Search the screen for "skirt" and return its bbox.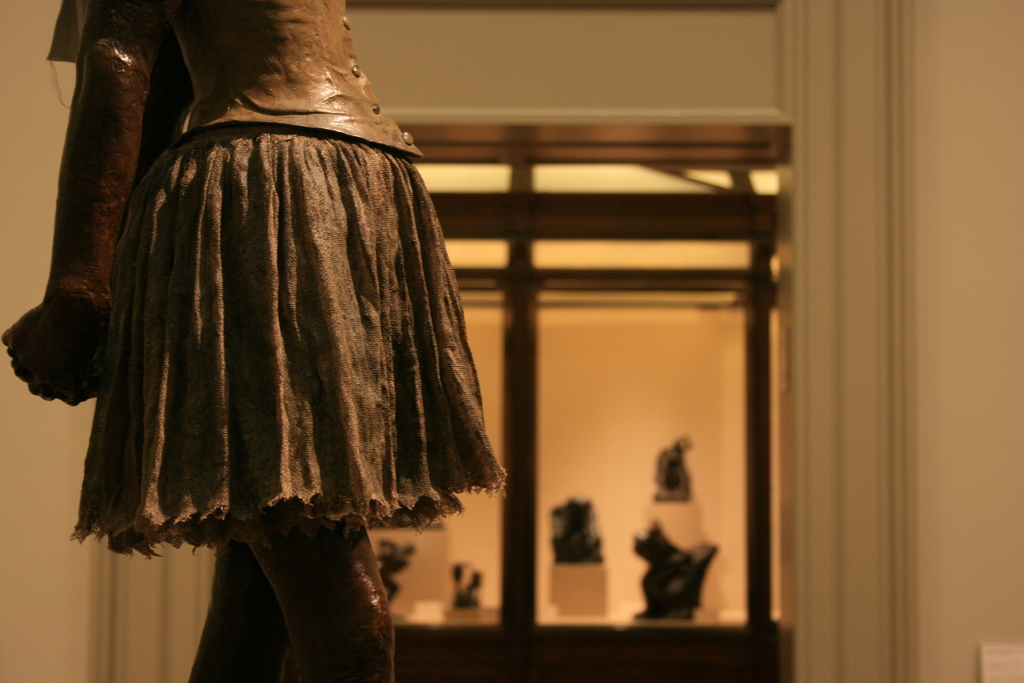
Found: 65/120/509/557.
